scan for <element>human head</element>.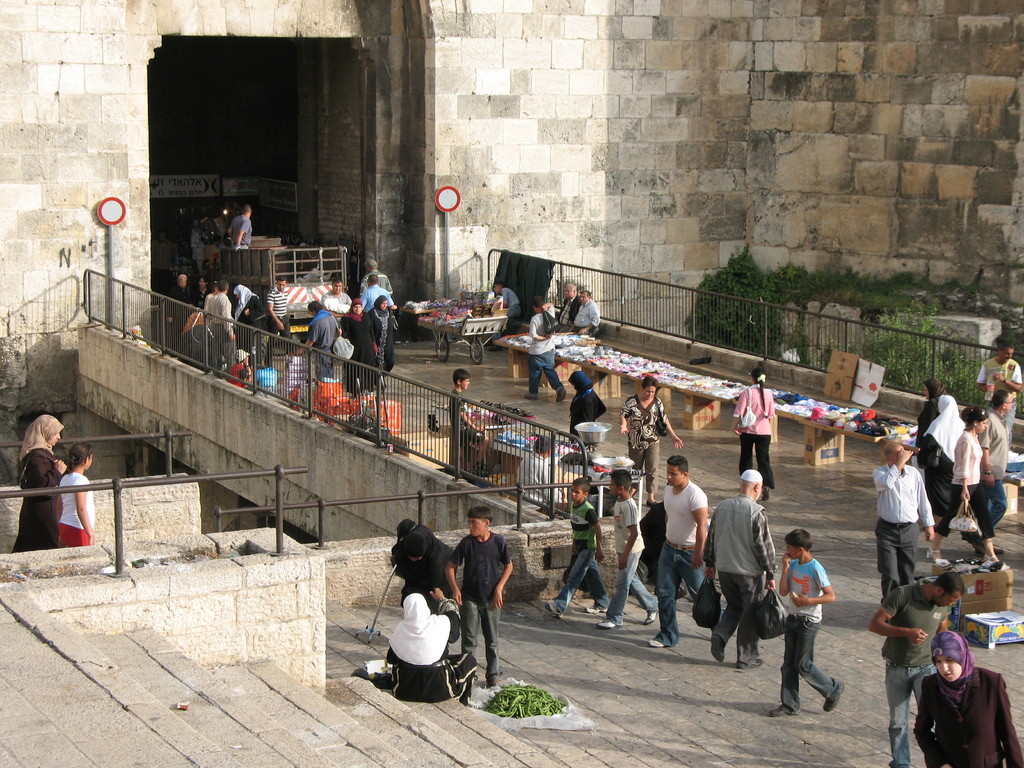
Scan result: [180, 273, 188, 287].
